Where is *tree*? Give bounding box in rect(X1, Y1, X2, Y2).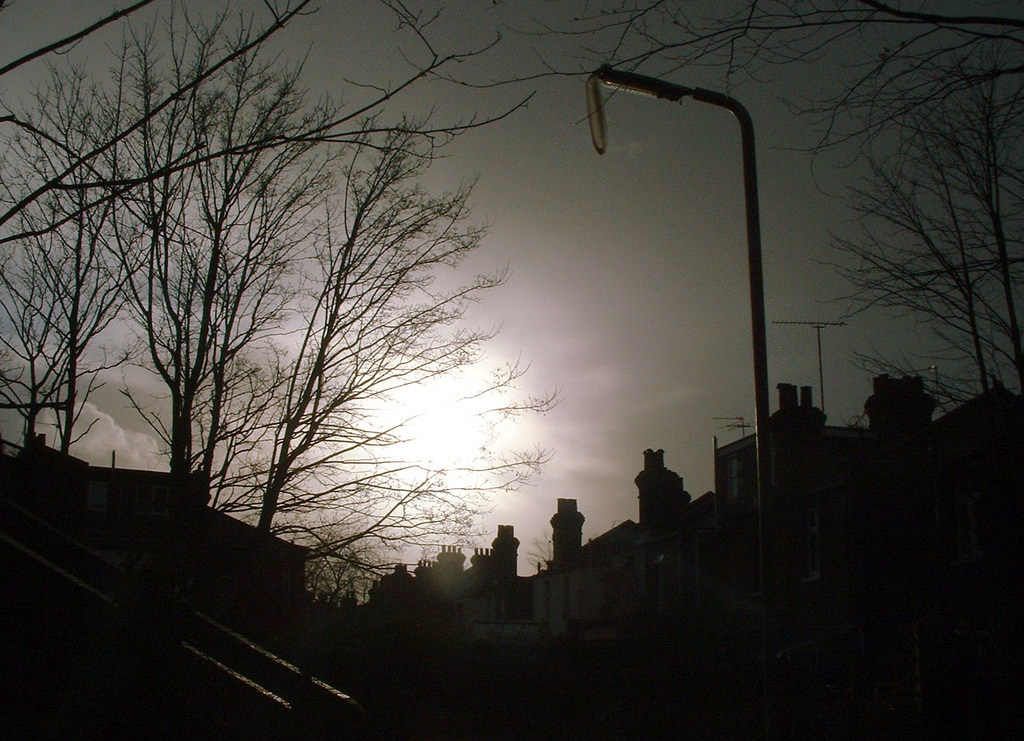
rect(532, 0, 1023, 422).
